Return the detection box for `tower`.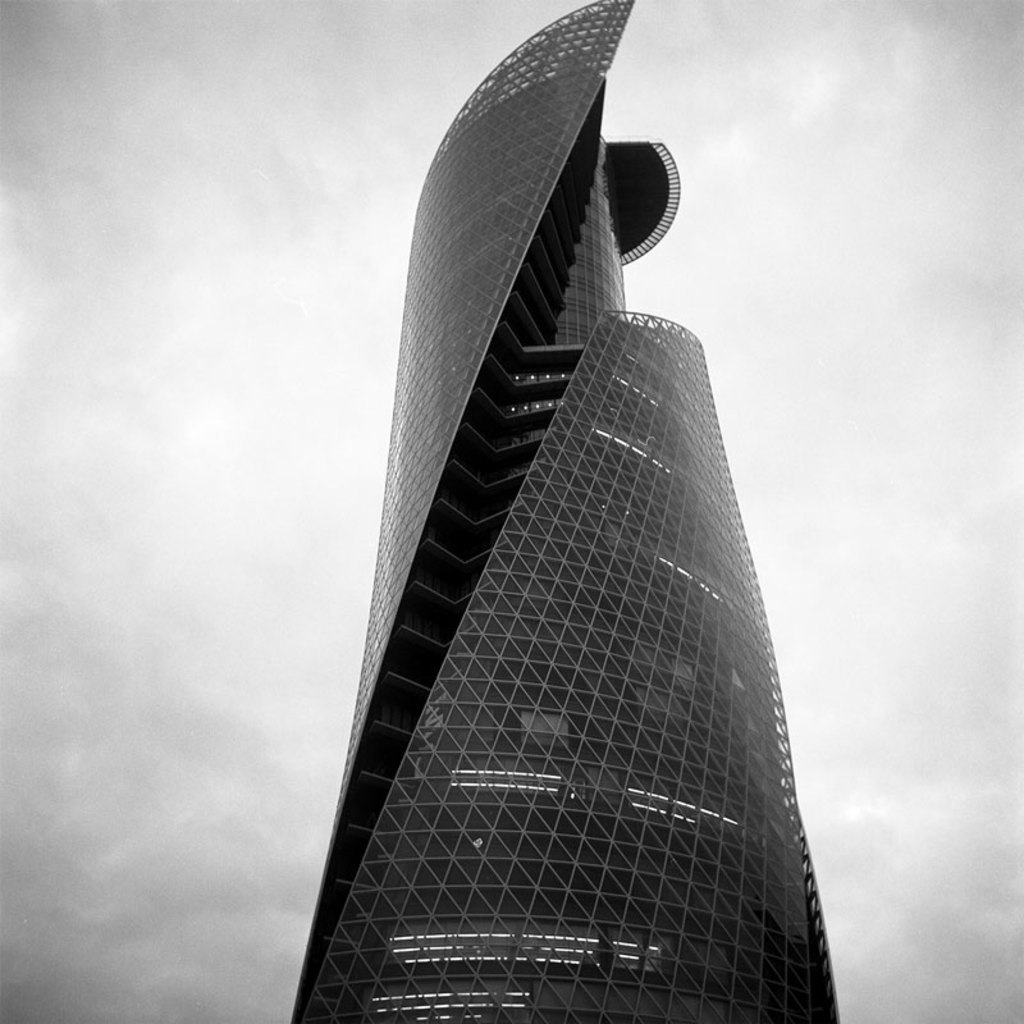
crop(293, 0, 840, 1023).
